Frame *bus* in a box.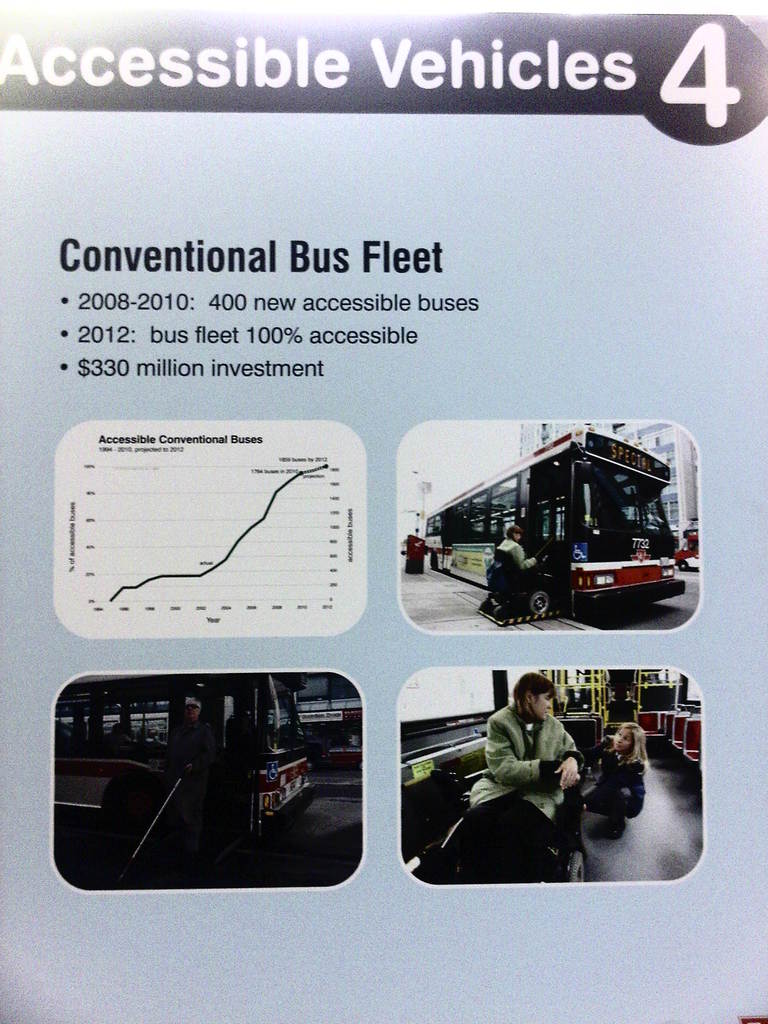
<bbox>36, 669, 319, 856</bbox>.
